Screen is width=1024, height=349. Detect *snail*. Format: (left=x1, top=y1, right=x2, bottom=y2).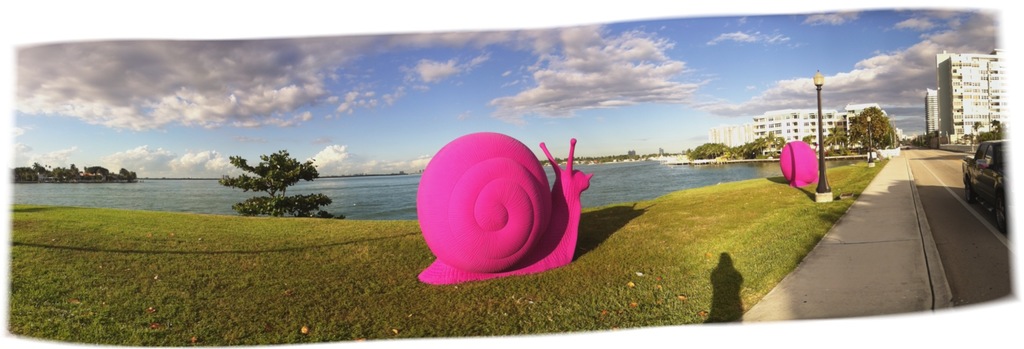
(left=419, top=128, right=595, bottom=290).
